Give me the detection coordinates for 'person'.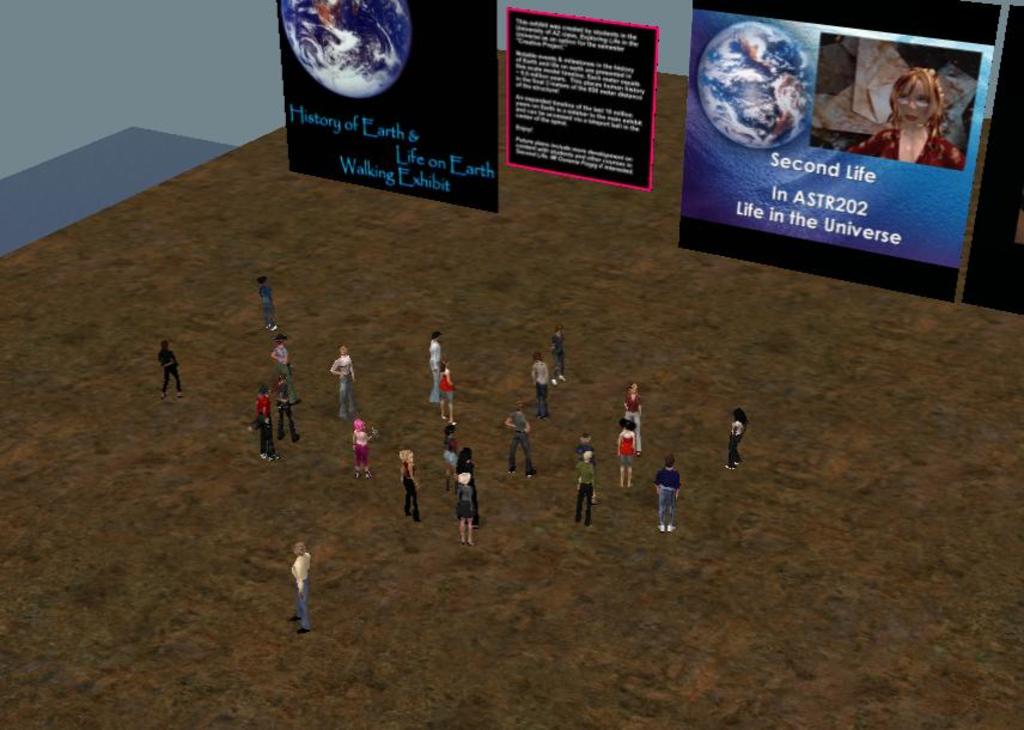
{"left": 159, "top": 341, "right": 182, "bottom": 400}.
